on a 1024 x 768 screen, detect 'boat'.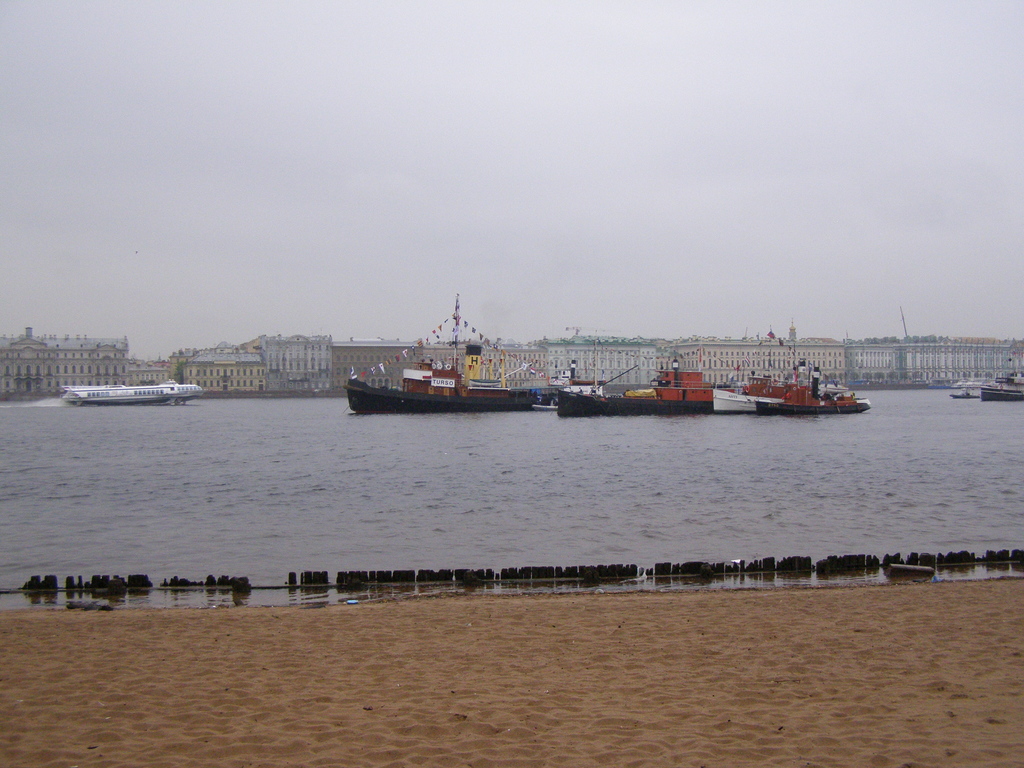
l=973, t=376, r=1019, b=403.
